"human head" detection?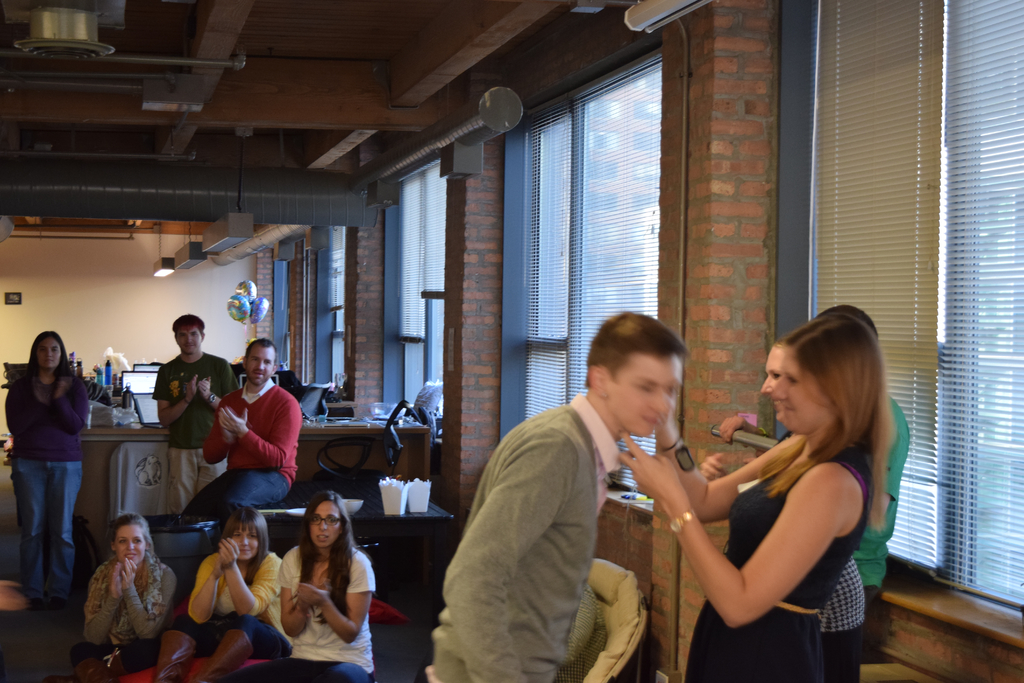
[x1=108, y1=513, x2=150, y2=569]
